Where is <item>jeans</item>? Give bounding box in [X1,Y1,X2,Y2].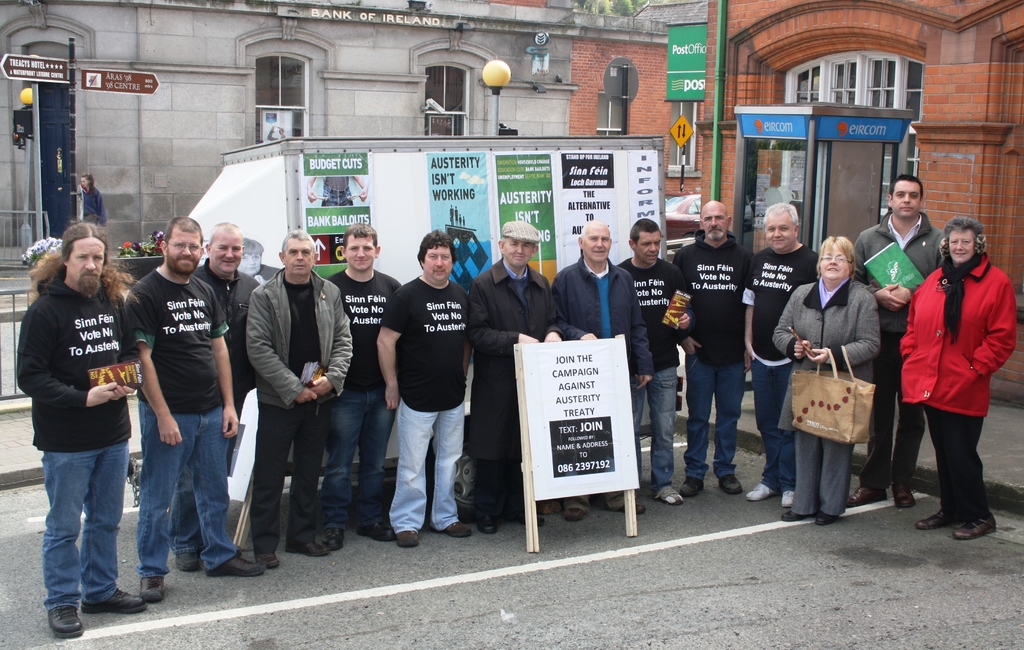
[36,438,136,613].
